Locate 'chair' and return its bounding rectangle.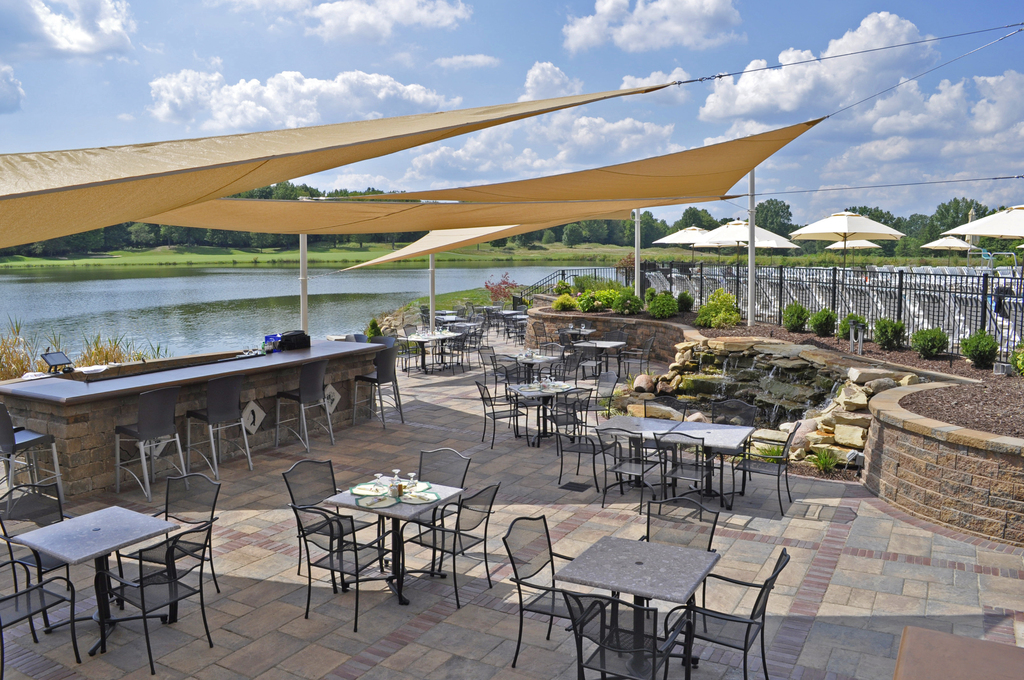
box(535, 337, 566, 378).
